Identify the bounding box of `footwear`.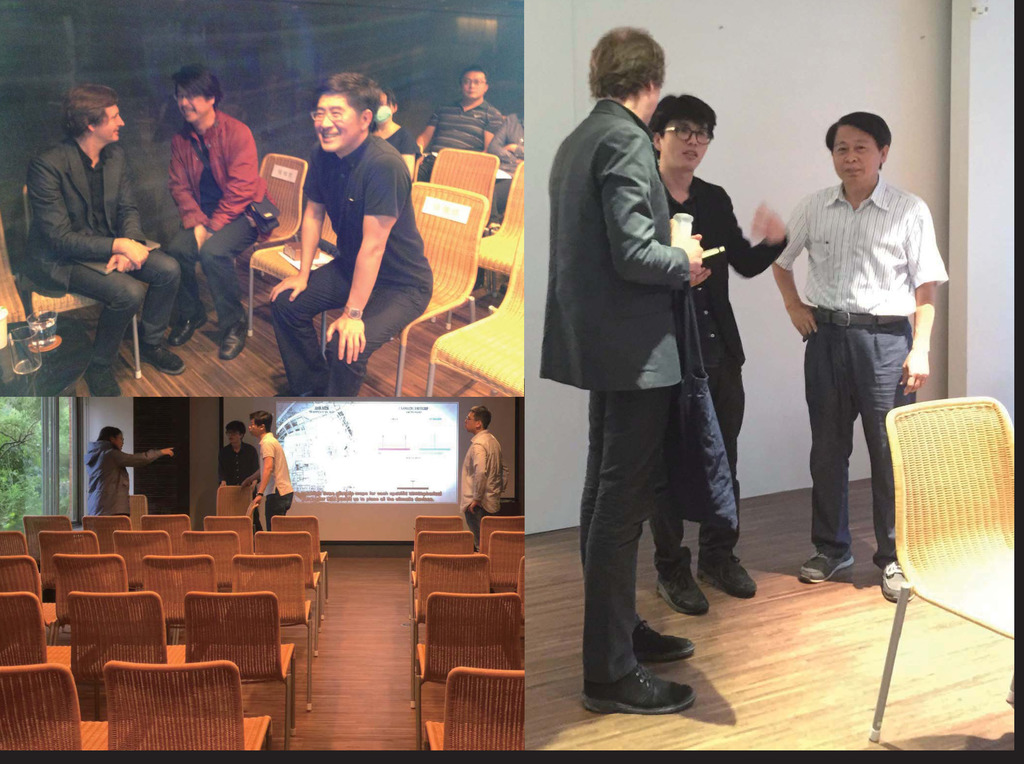
crop(220, 310, 252, 360).
